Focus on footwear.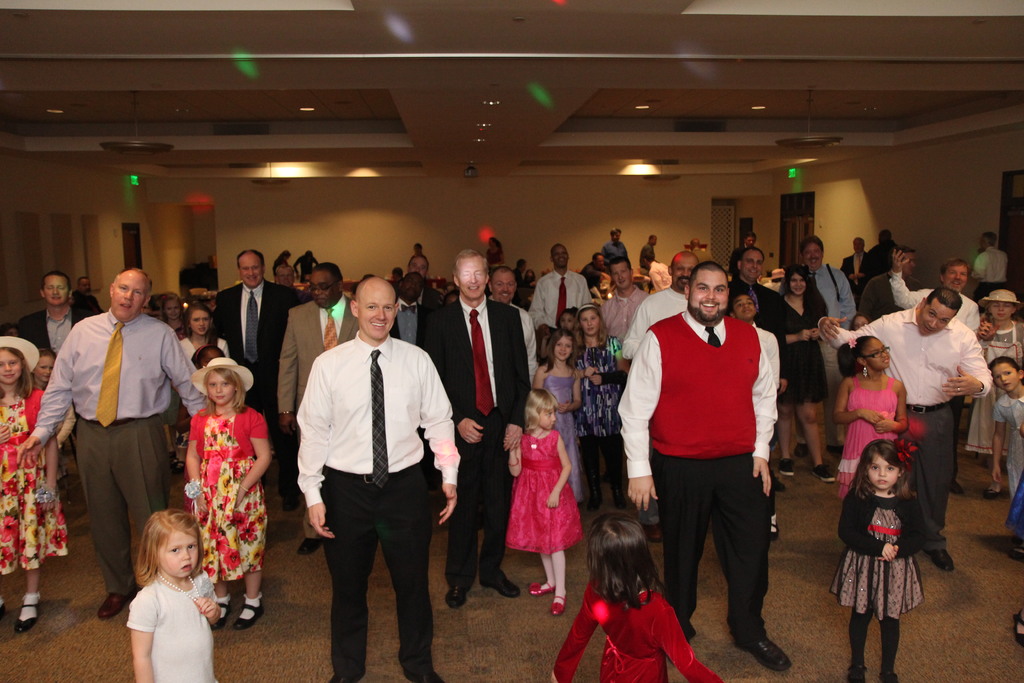
Focused at {"x1": 95, "y1": 595, "x2": 127, "y2": 619}.
